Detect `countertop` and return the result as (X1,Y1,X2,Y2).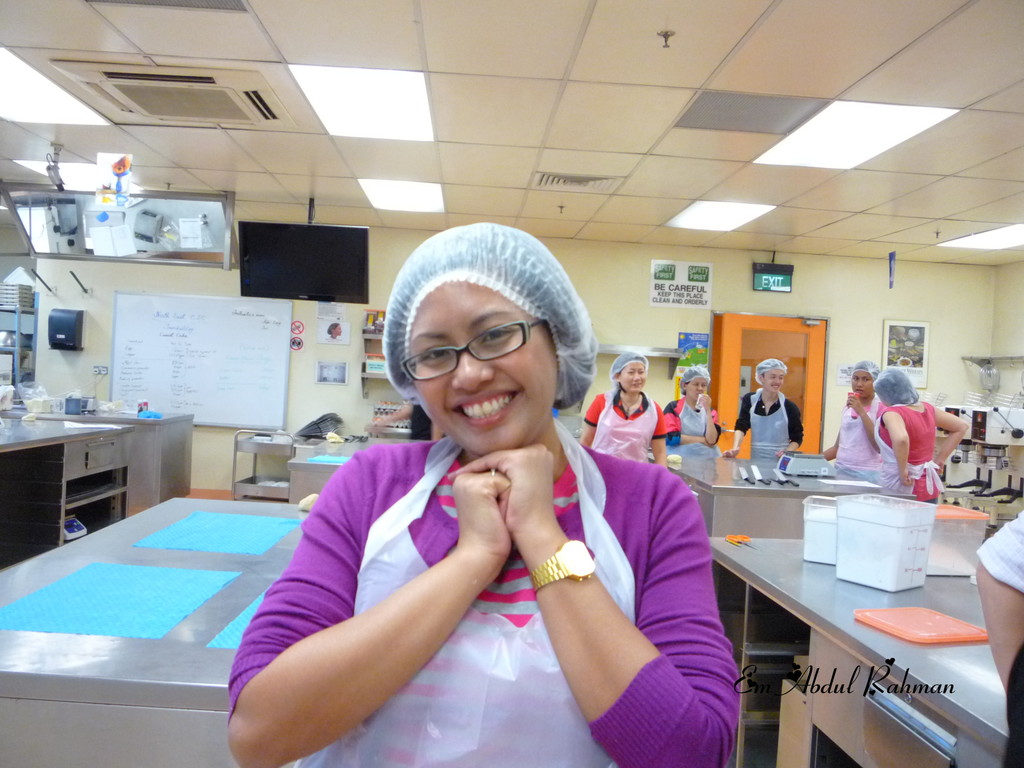
(649,446,879,497).
